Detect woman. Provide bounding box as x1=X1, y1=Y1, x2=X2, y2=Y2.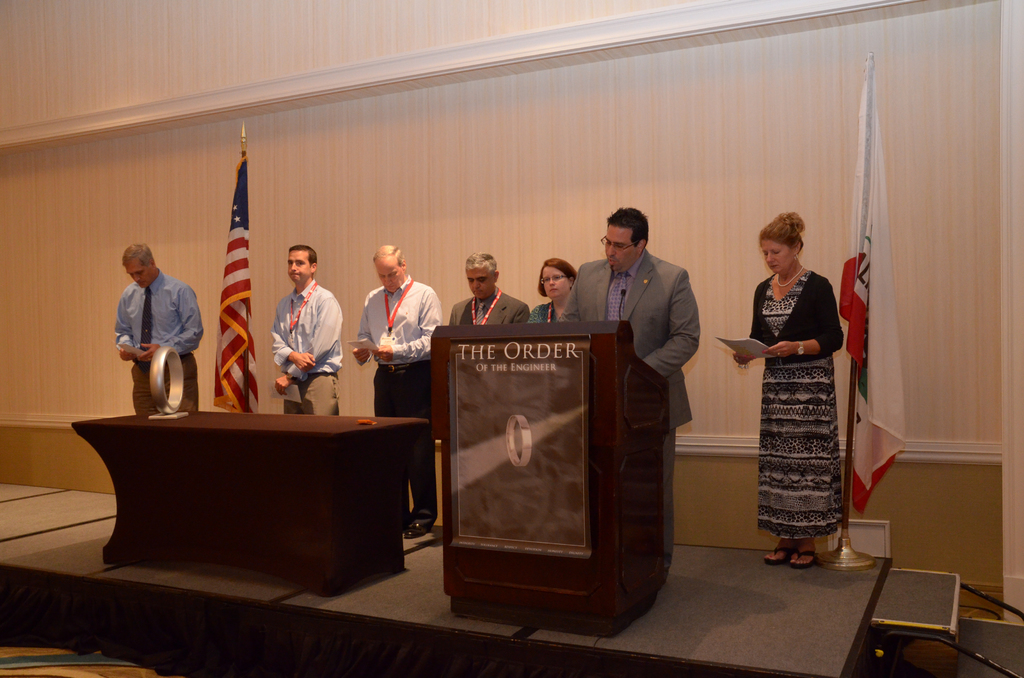
x1=524, y1=257, x2=580, y2=325.
